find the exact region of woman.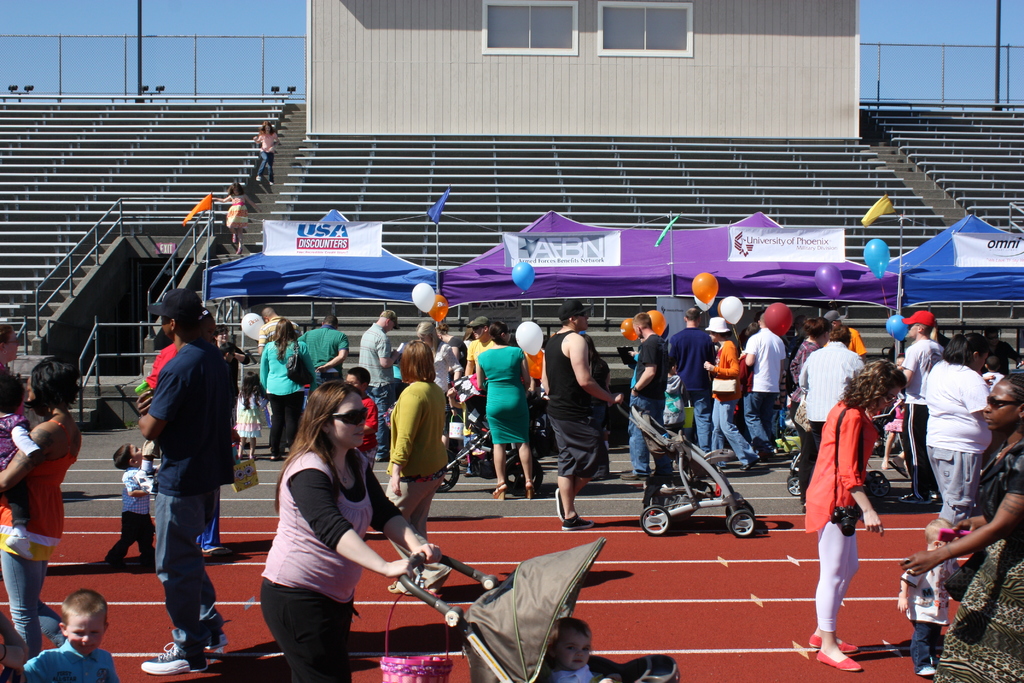
Exact region: 788, 317, 835, 512.
